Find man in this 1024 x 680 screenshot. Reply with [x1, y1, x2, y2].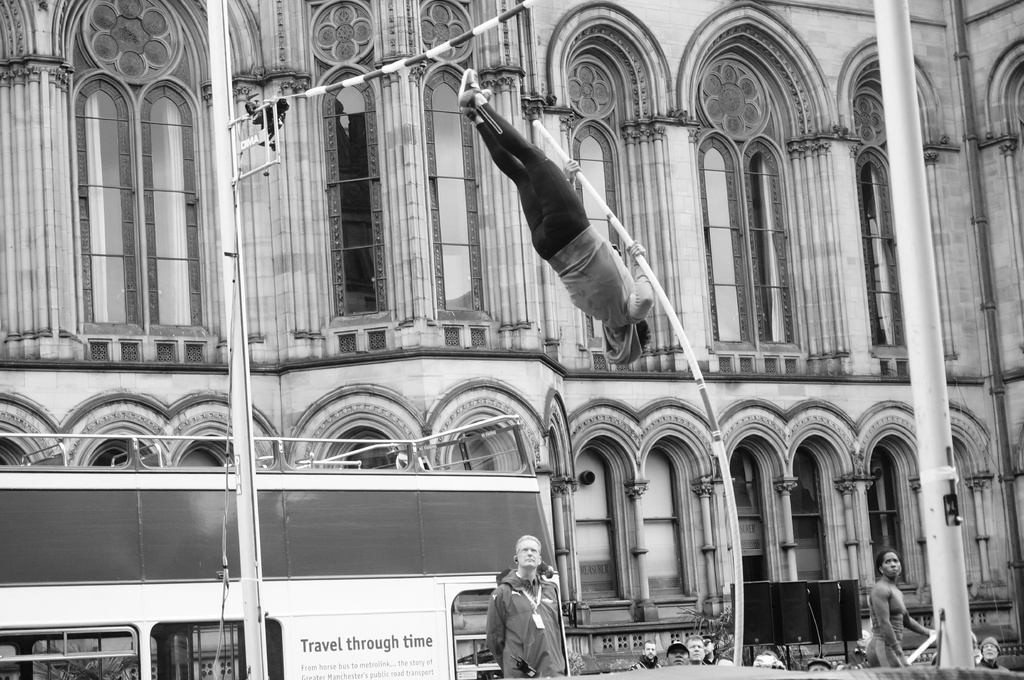
[685, 637, 711, 664].
